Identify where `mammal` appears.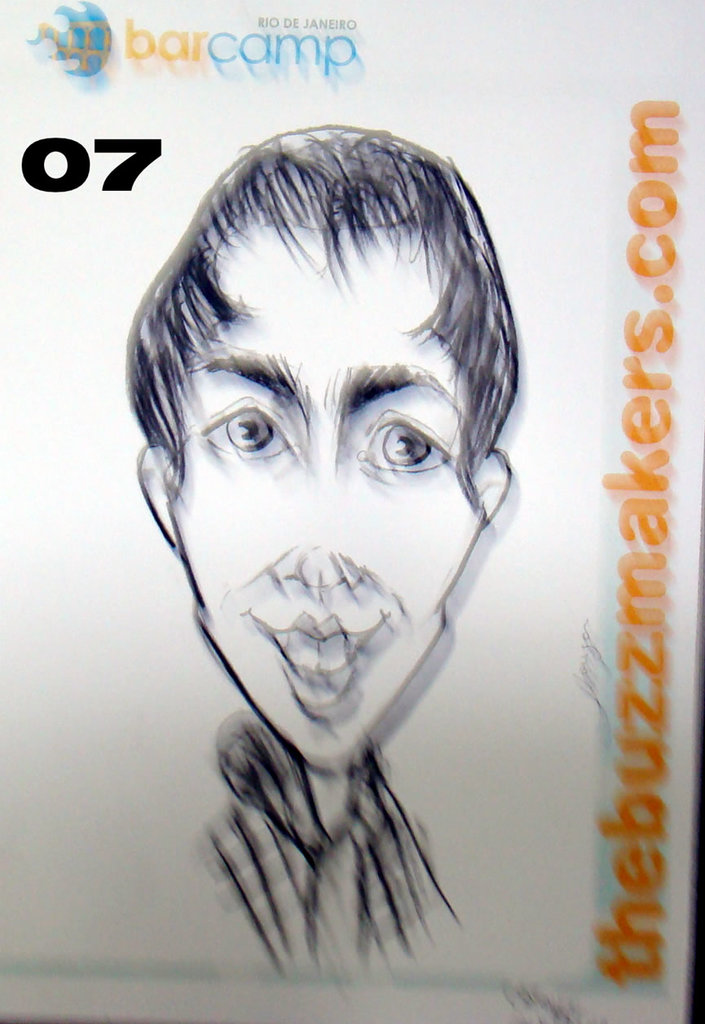
Appears at [121, 120, 505, 952].
